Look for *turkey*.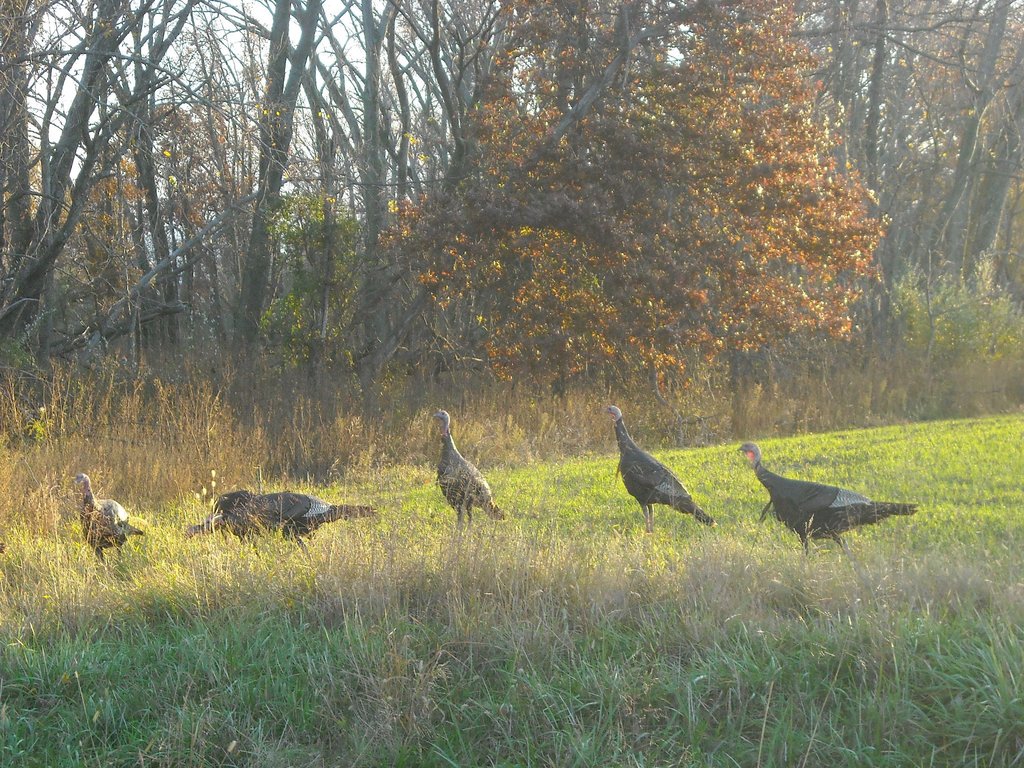
Found: (431, 407, 504, 534).
